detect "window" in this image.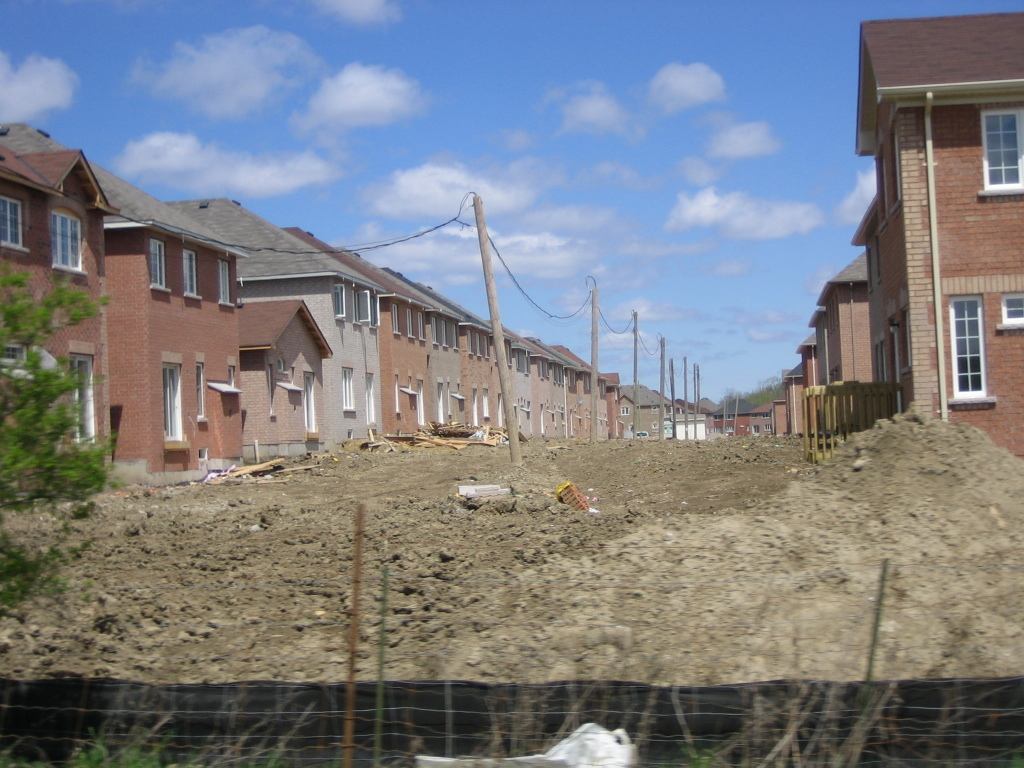
Detection: (431,316,437,343).
